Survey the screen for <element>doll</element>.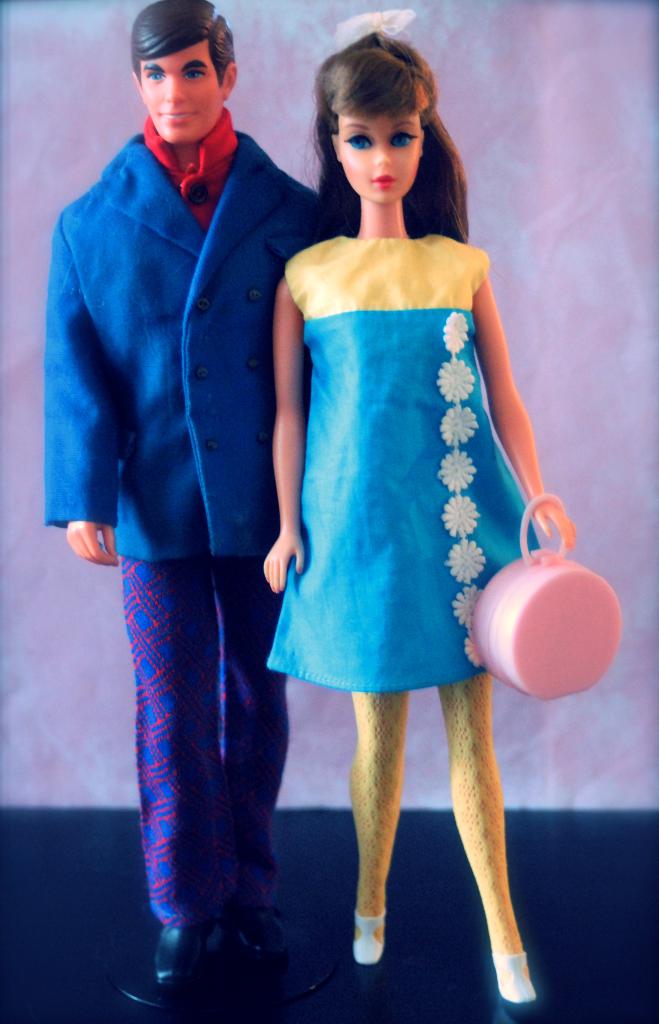
Survey found: Rect(47, 1, 348, 1007).
